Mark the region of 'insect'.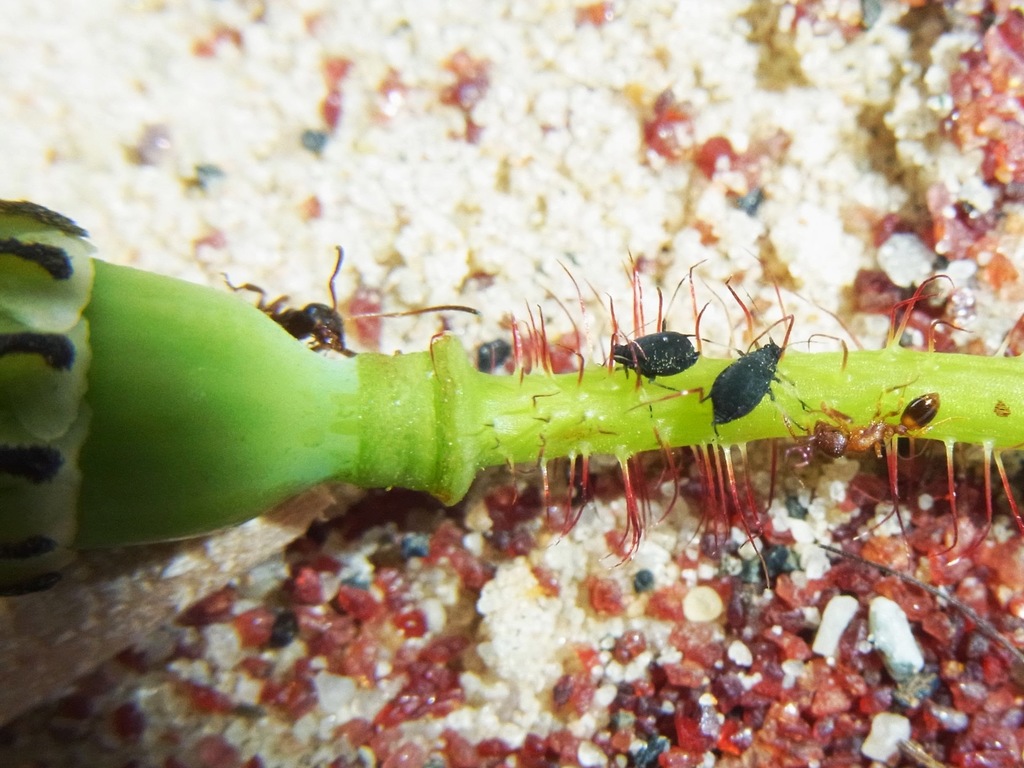
Region: [x1=604, y1=319, x2=694, y2=383].
